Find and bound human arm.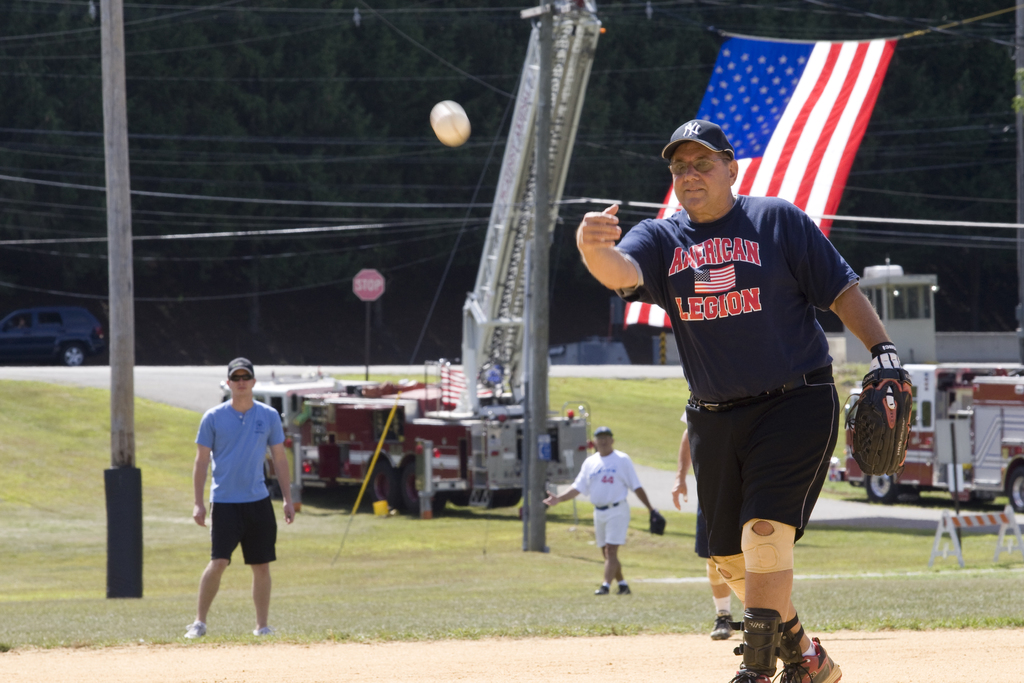
Bound: region(585, 207, 666, 300).
